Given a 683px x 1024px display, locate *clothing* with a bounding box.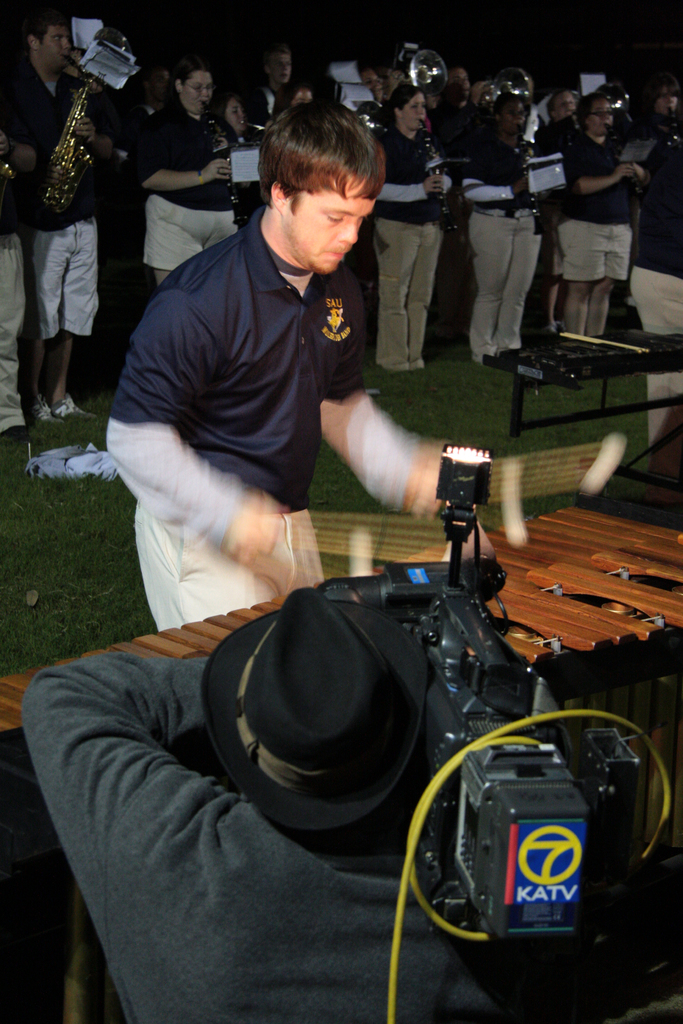
Located: (left=630, top=157, right=682, bottom=445).
